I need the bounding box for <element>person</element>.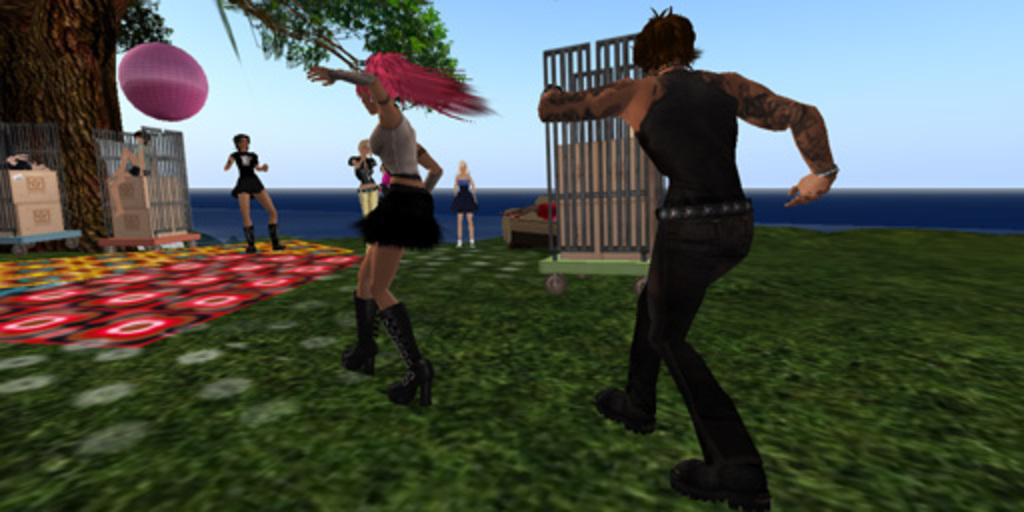
Here it is: (left=306, top=50, right=494, bottom=412).
